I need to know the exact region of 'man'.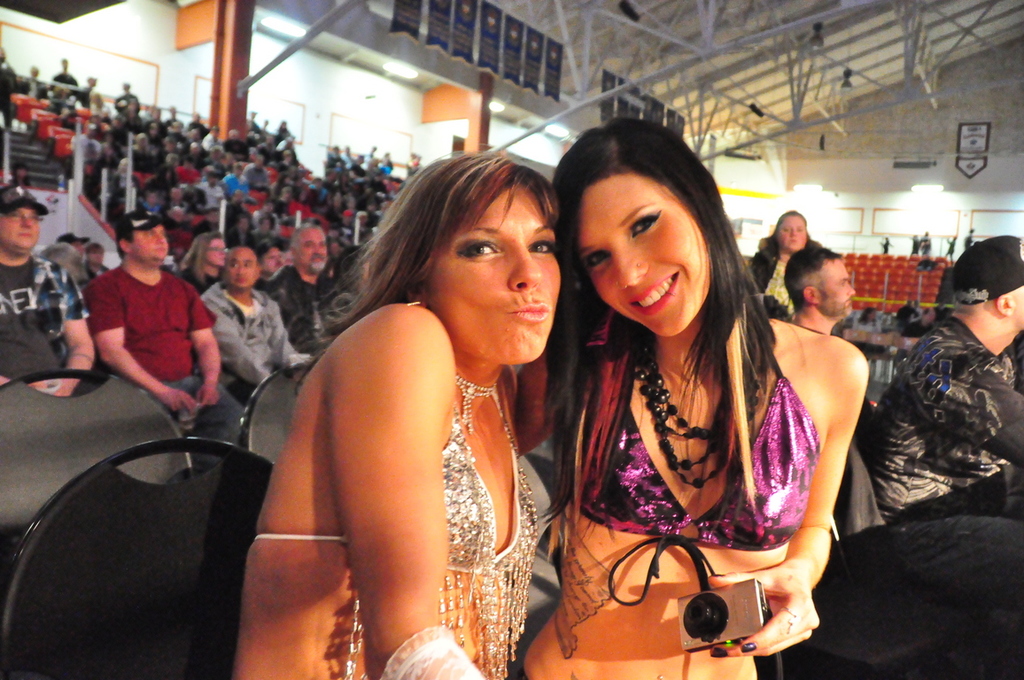
Region: x1=267, y1=222, x2=337, y2=353.
